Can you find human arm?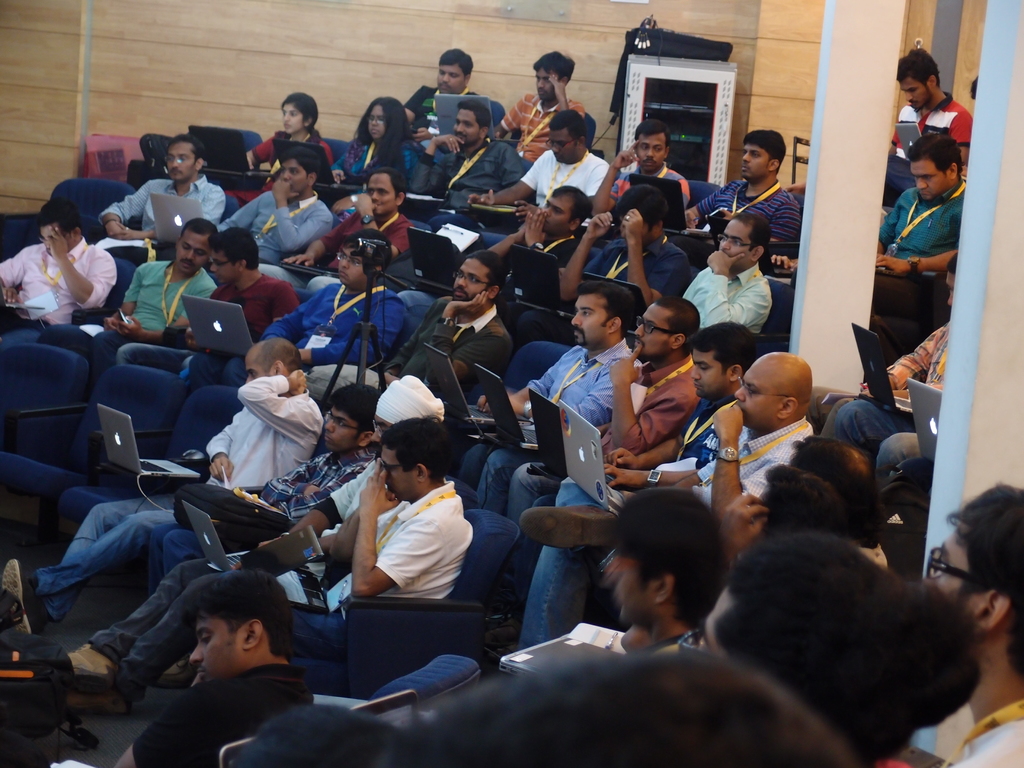
Yes, bounding box: [left=500, top=148, right=527, bottom=189].
